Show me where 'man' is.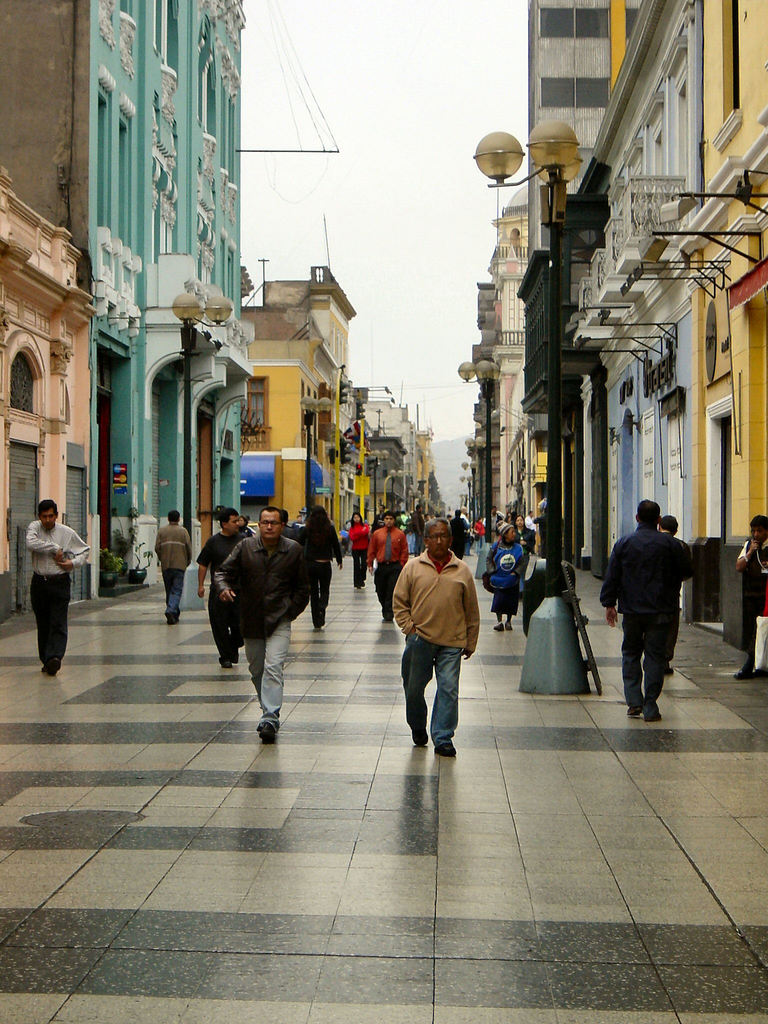
'man' is at [394,518,474,744].
